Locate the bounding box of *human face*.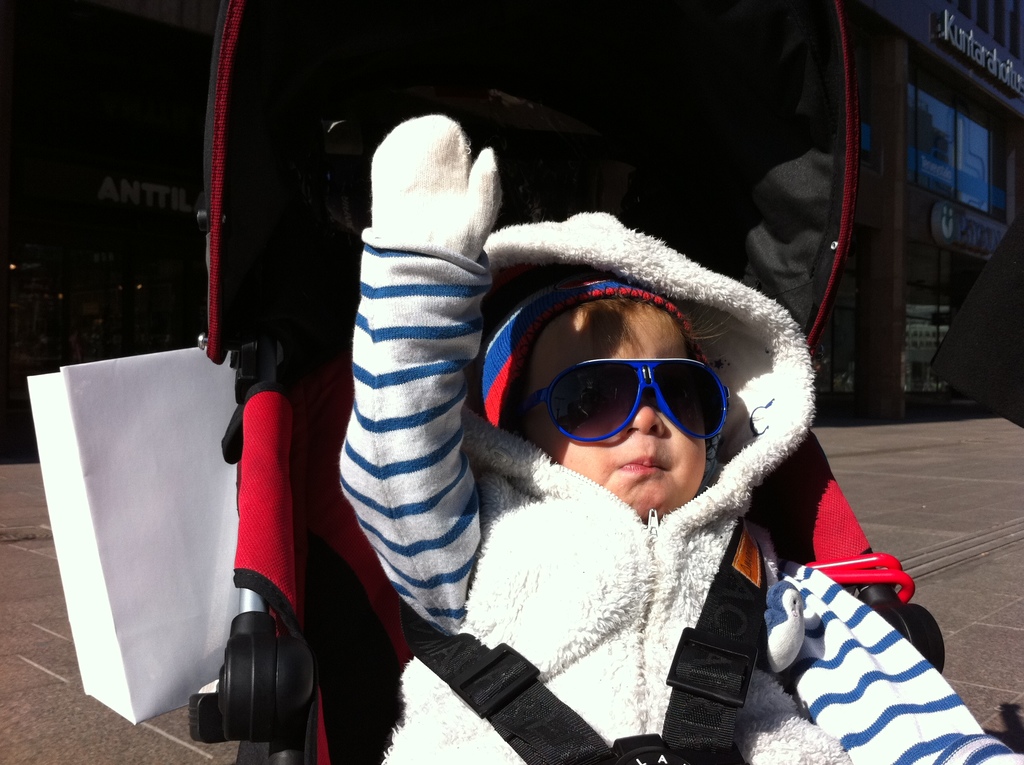
Bounding box: 522,293,711,520.
